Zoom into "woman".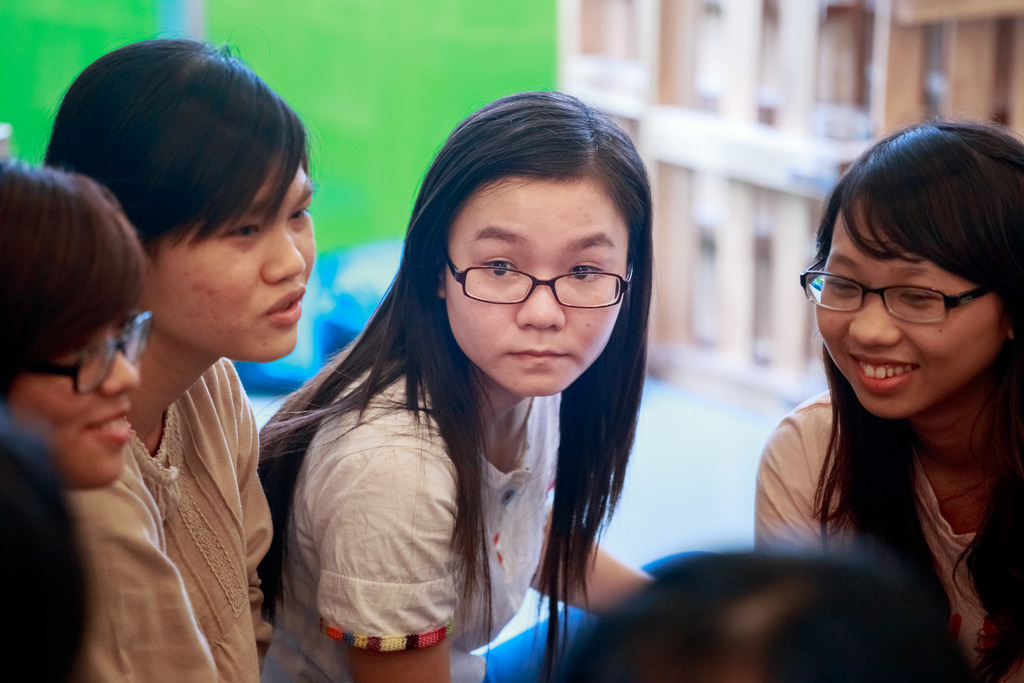
Zoom target: (x1=42, y1=37, x2=317, y2=682).
